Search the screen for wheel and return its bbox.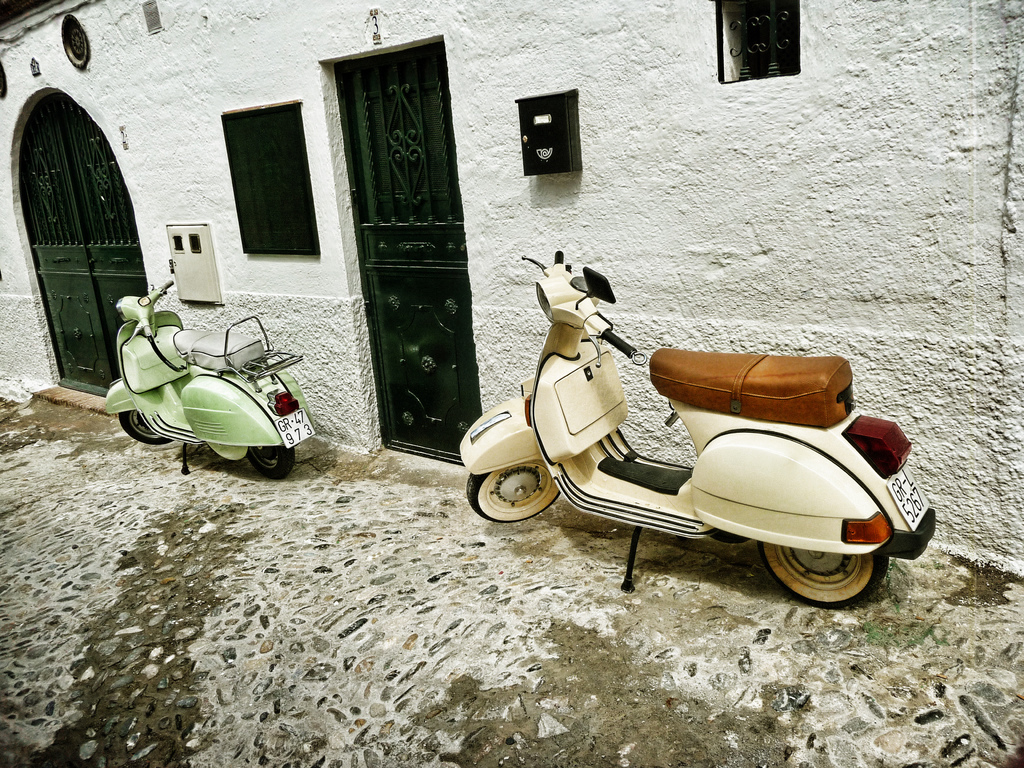
Found: bbox=[117, 406, 173, 444].
